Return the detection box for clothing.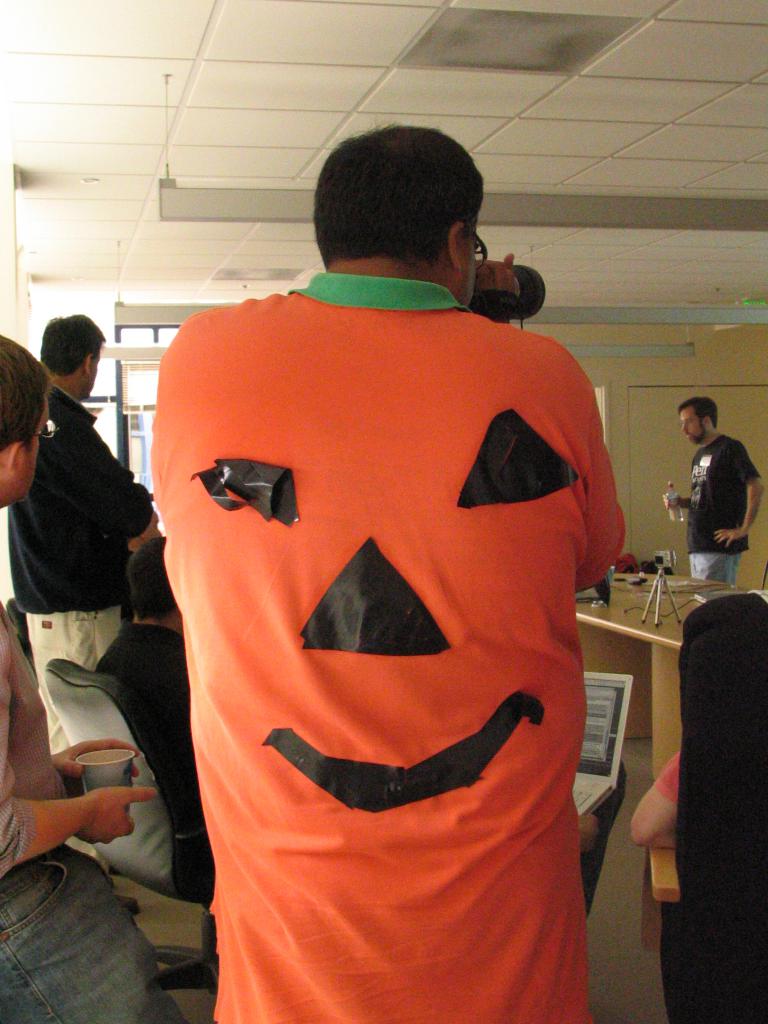
(150,271,627,1023).
